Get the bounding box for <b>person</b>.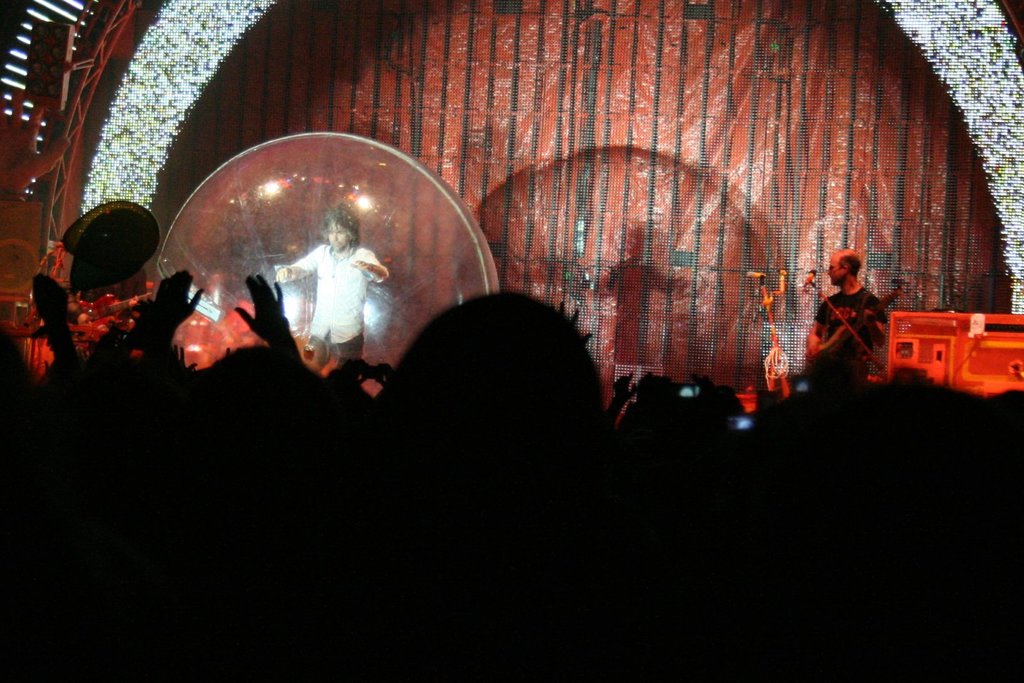
rect(803, 248, 888, 383).
